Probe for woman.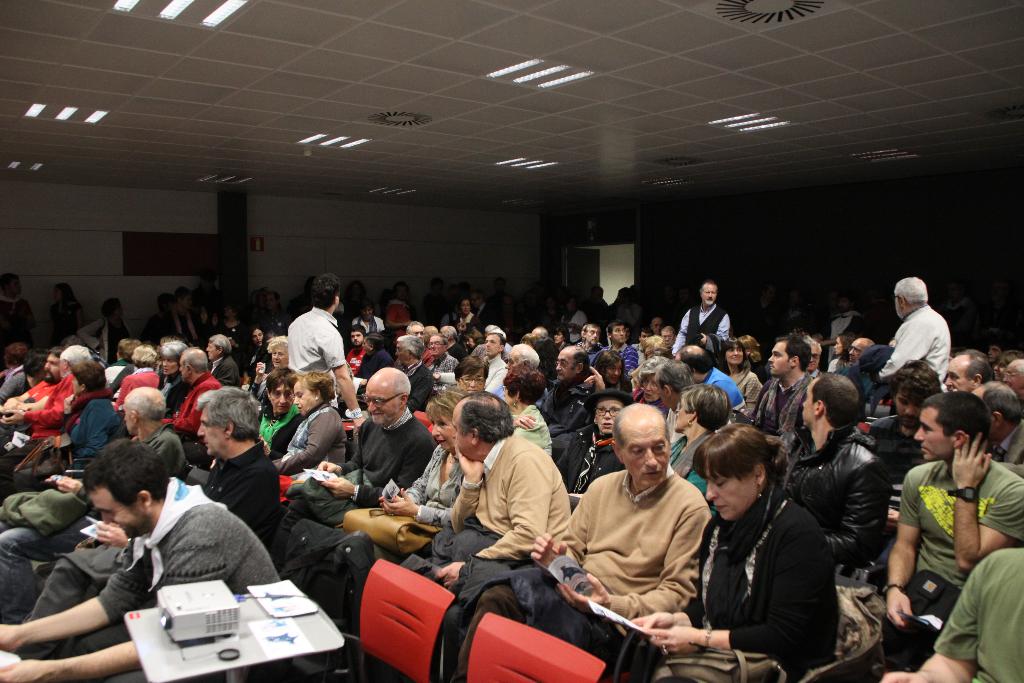
Probe result: box(243, 326, 270, 377).
